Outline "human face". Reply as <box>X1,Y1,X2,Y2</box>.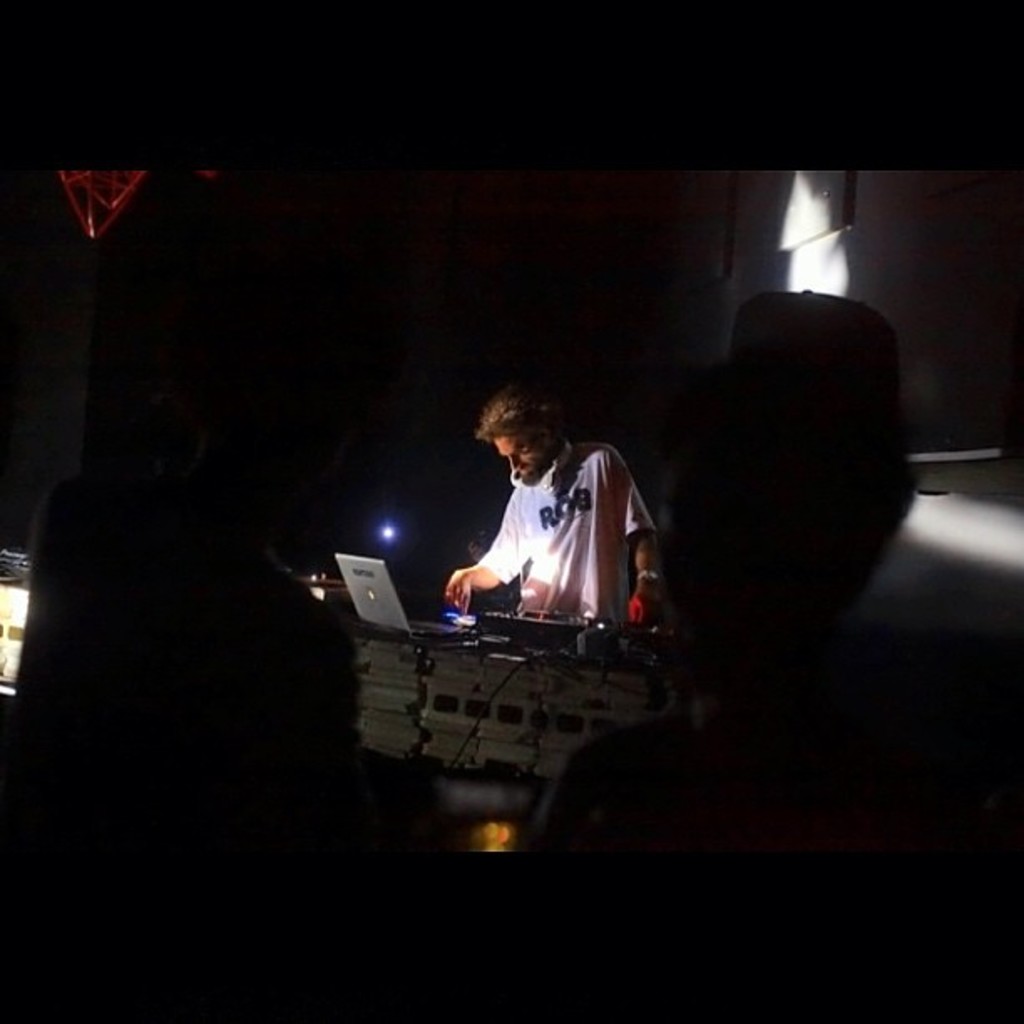
<box>494,438,549,485</box>.
